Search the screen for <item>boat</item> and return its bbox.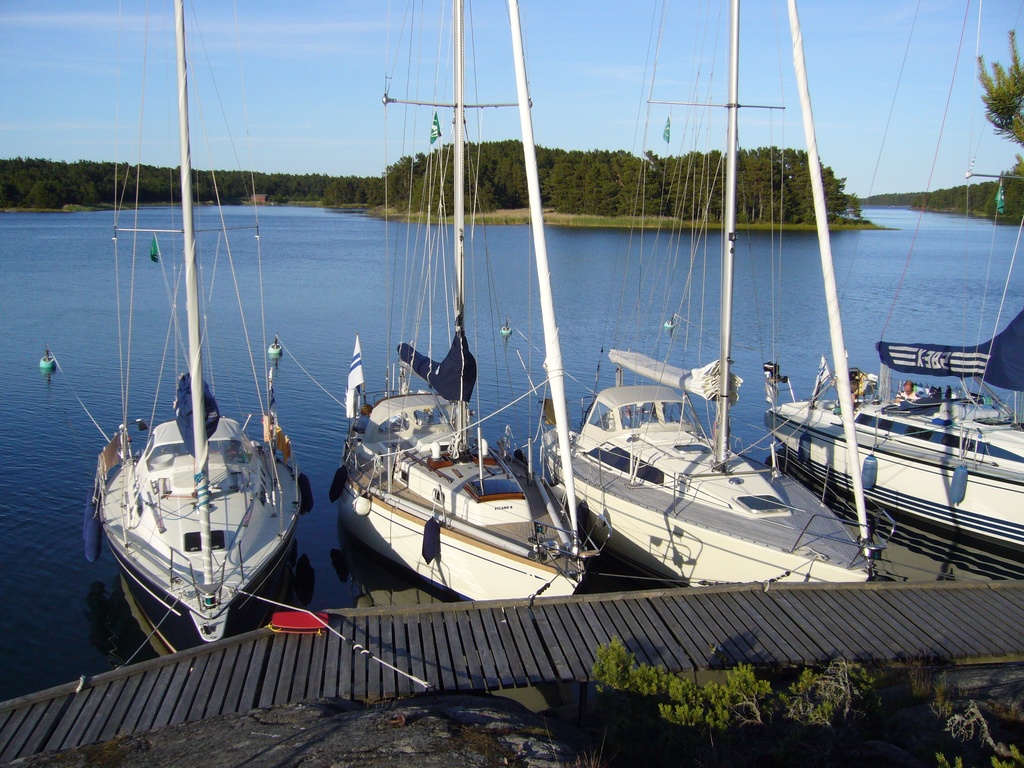
Found: rect(72, 19, 308, 693).
